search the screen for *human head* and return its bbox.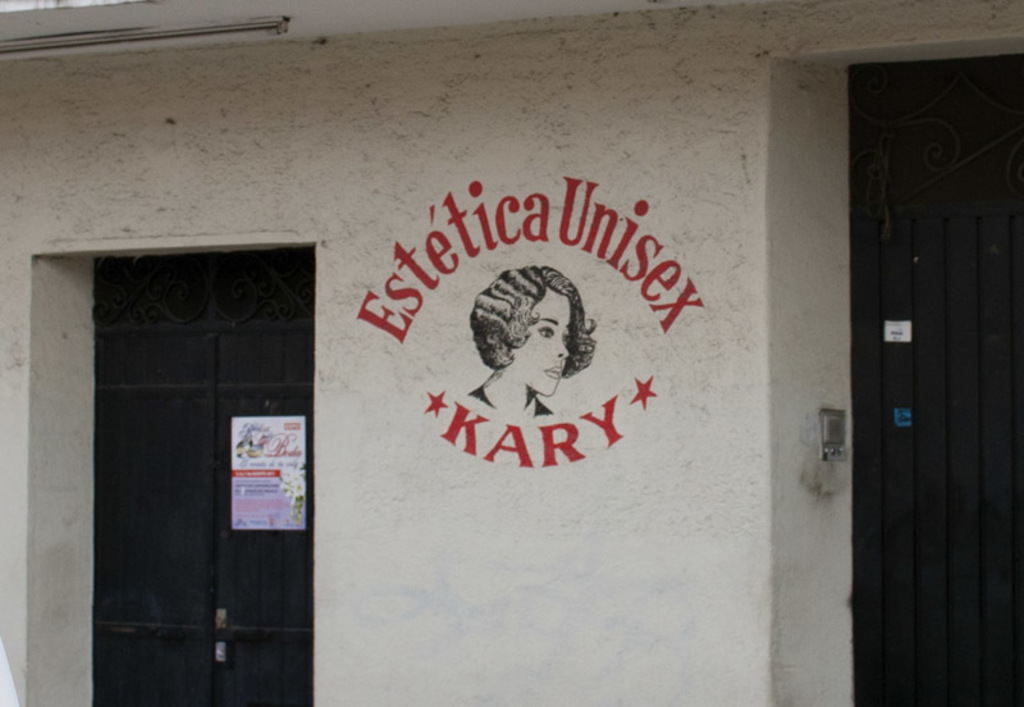
Found: 470,266,593,398.
